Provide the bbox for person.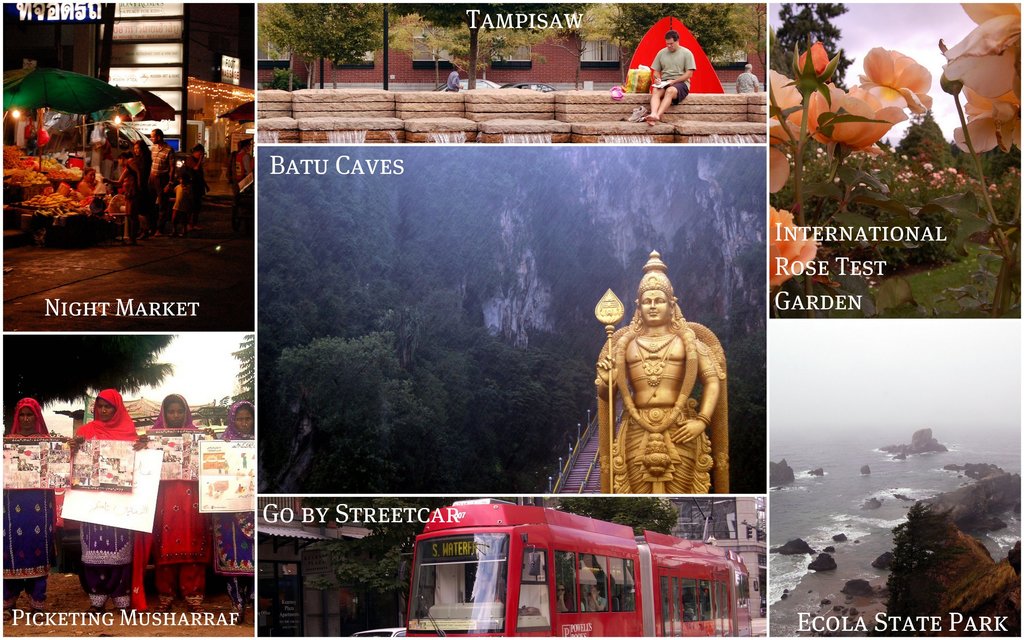
[left=77, top=165, right=112, bottom=238].
